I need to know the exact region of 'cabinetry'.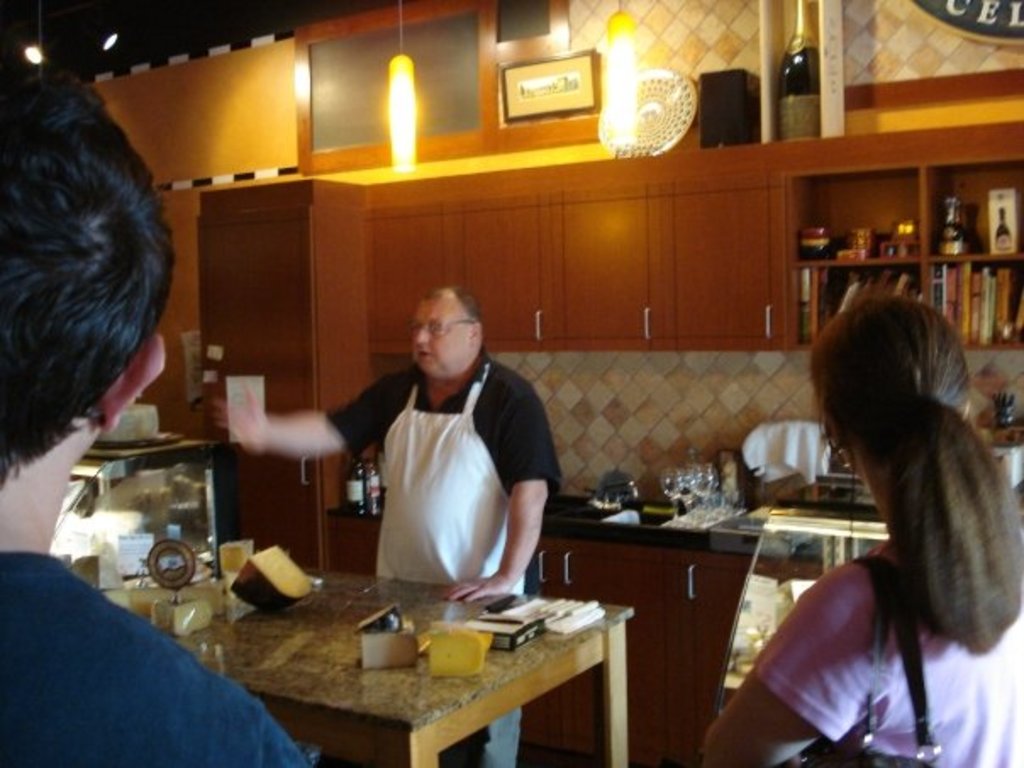
Region: {"left": 351, "top": 210, "right": 458, "bottom": 358}.
